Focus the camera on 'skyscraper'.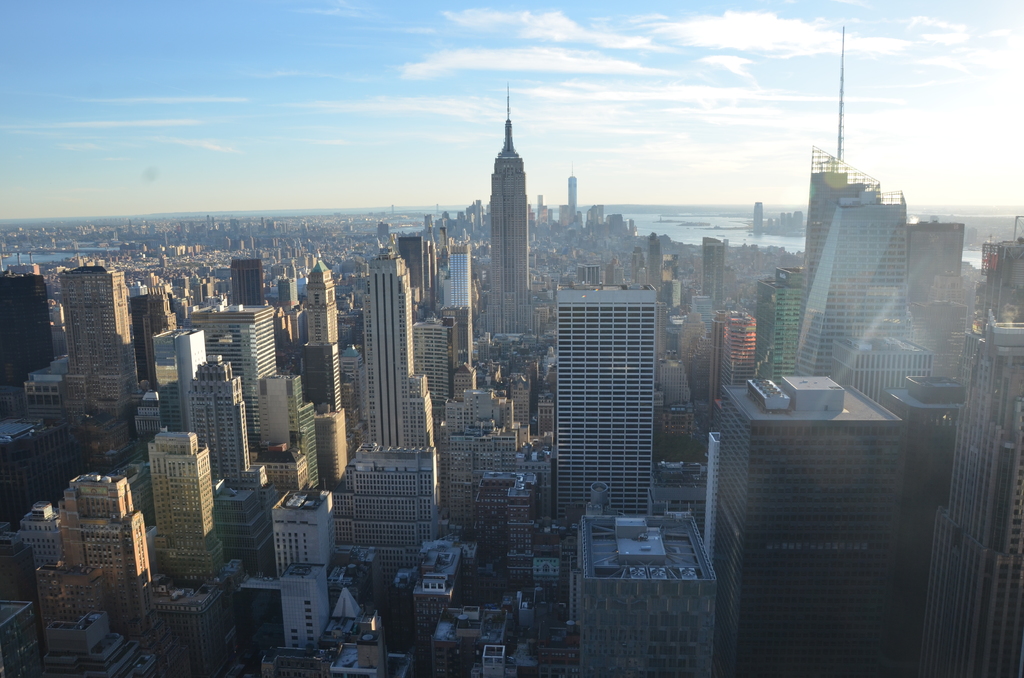
Focus region: l=449, t=242, r=476, b=369.
